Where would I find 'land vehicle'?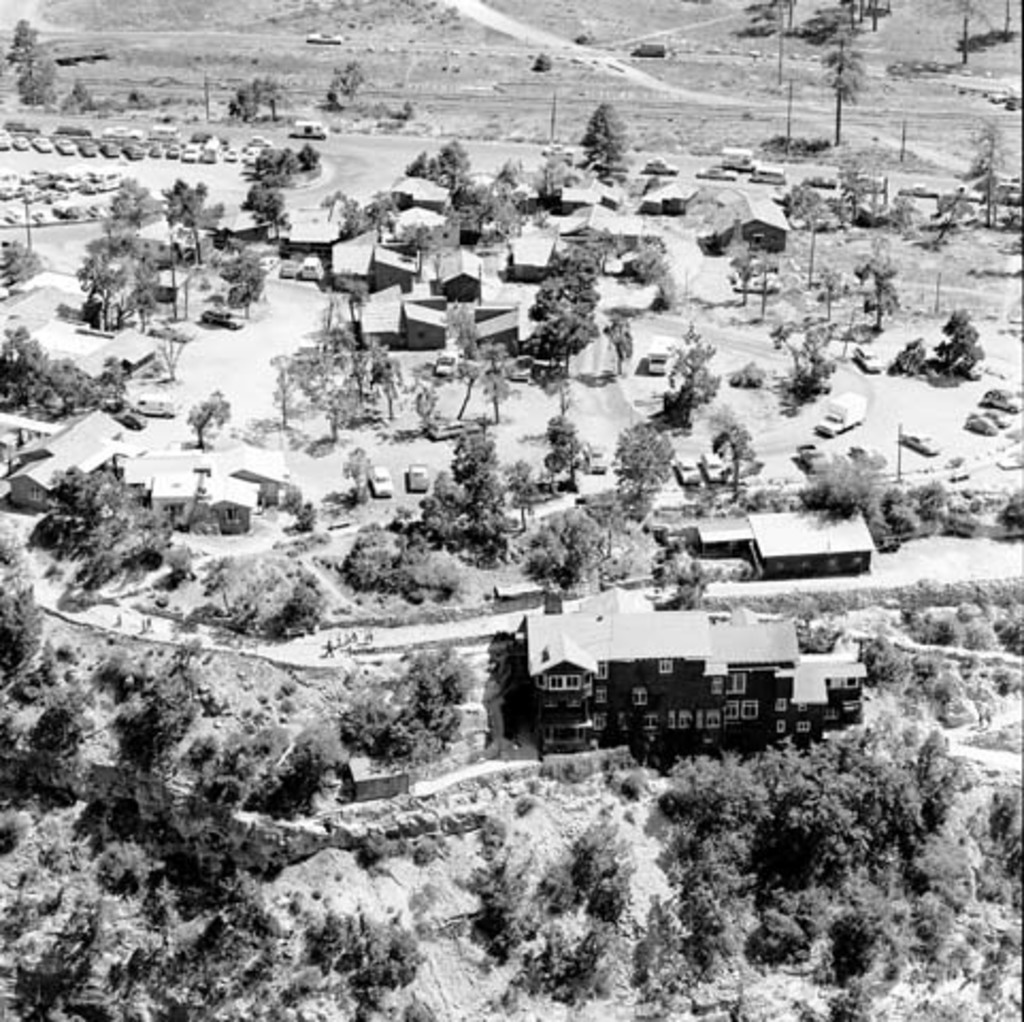
At box=[196, 132, 226, 166].
